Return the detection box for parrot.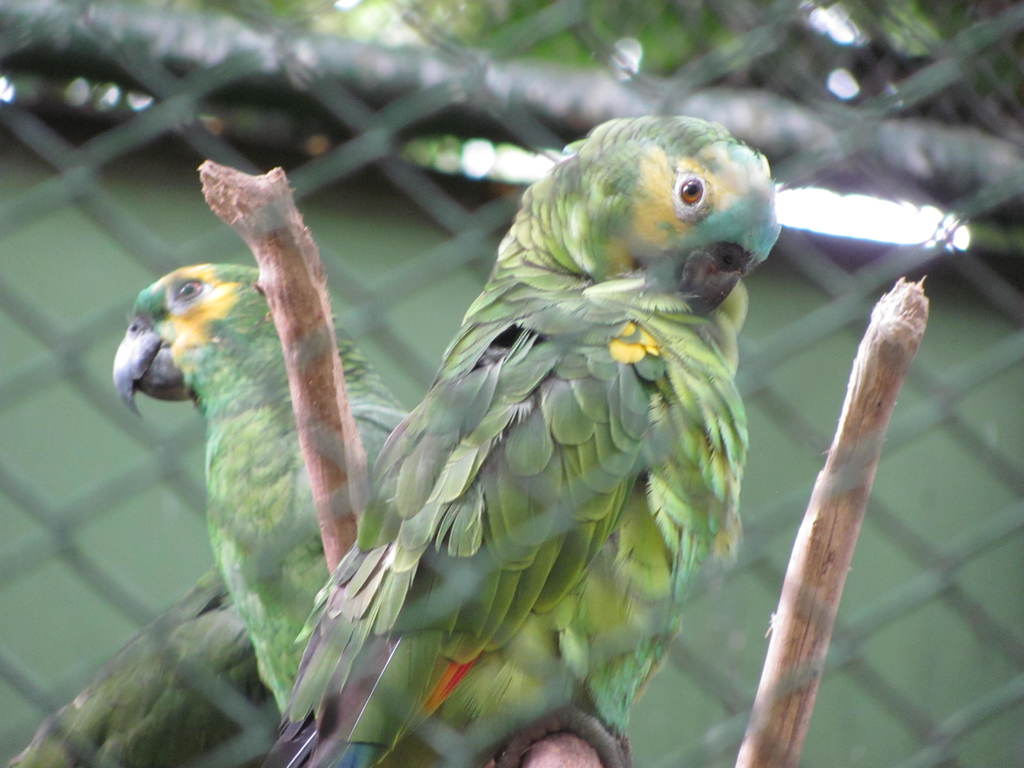
crop(266, 114, 780, 767).
